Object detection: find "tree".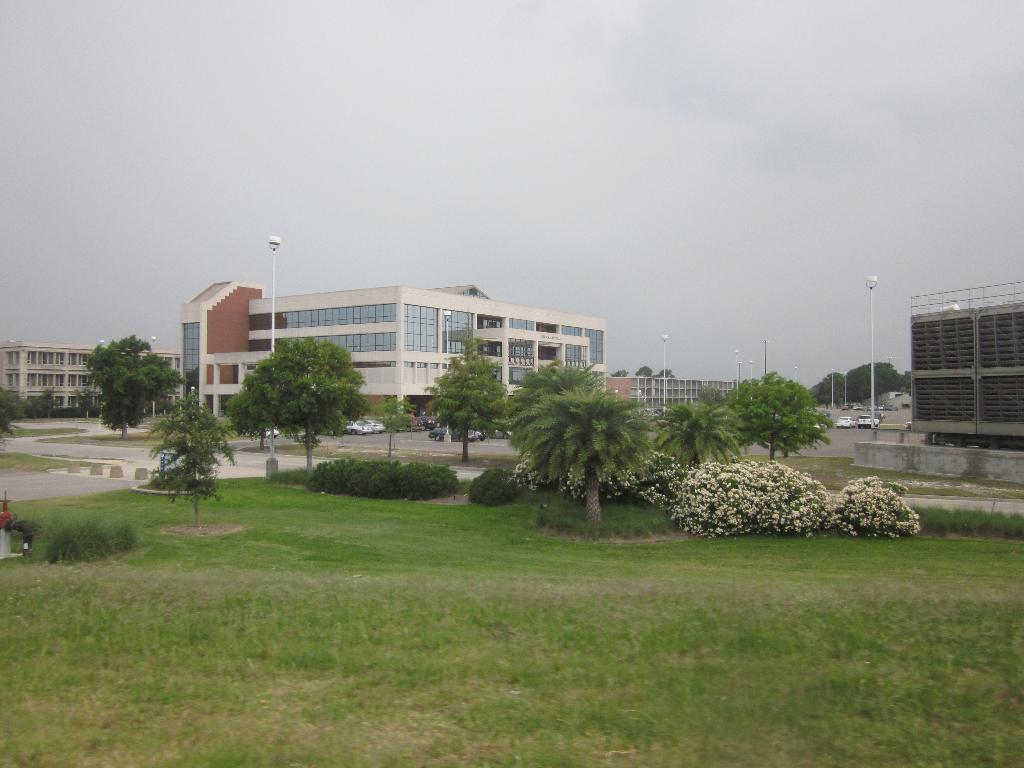
select_region(657, 399, 749, 479).
